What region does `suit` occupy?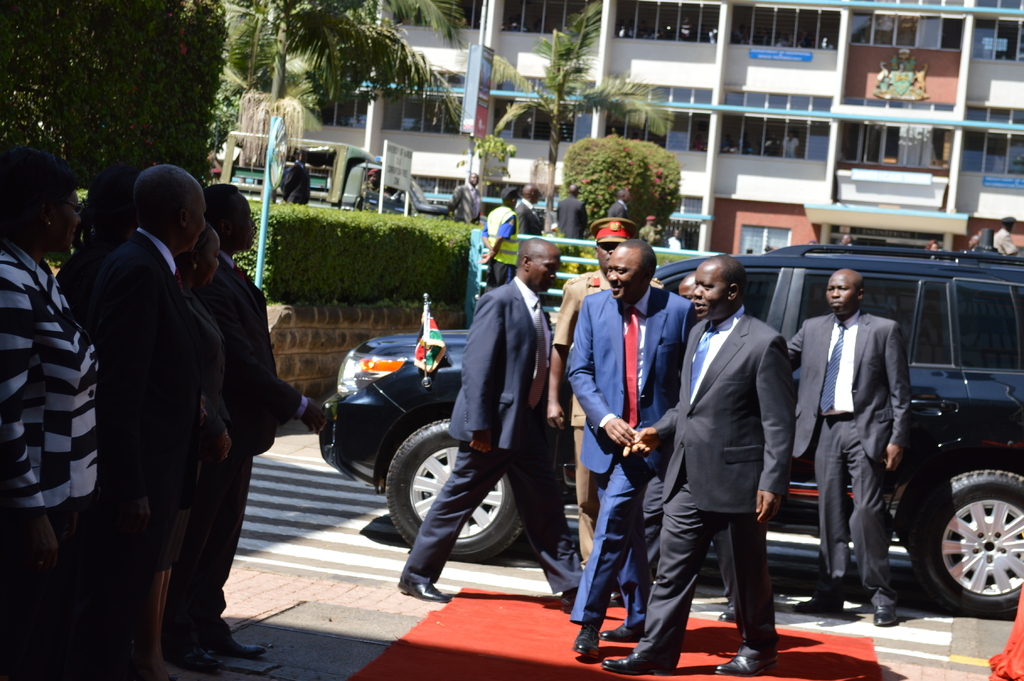
rect(511, 199, 543, 238).
